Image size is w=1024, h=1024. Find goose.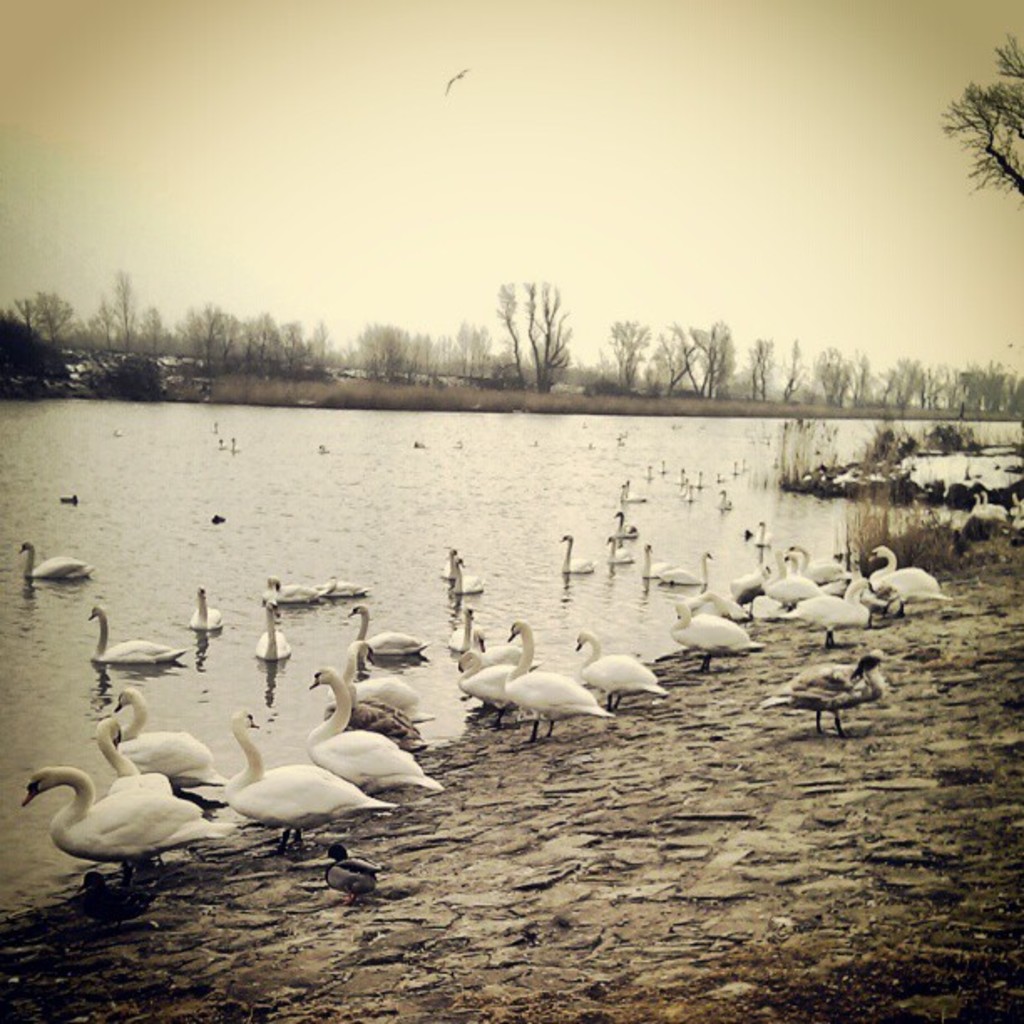
Rect(728, 519, 954, 624).
